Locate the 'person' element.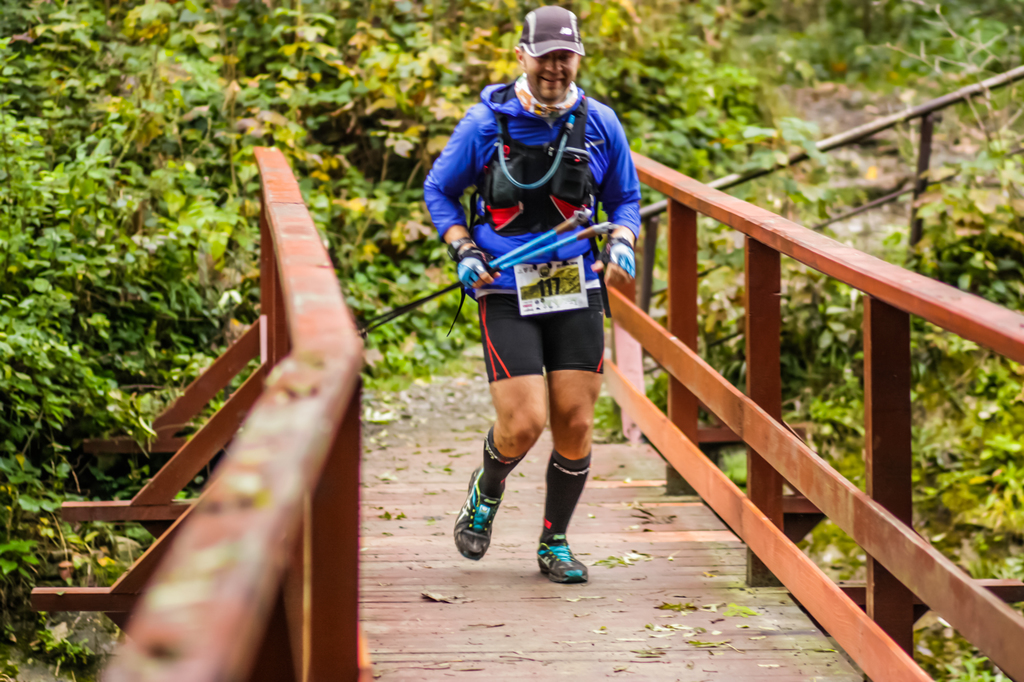
Element bbox: <box>441,16,635,633</box>.
